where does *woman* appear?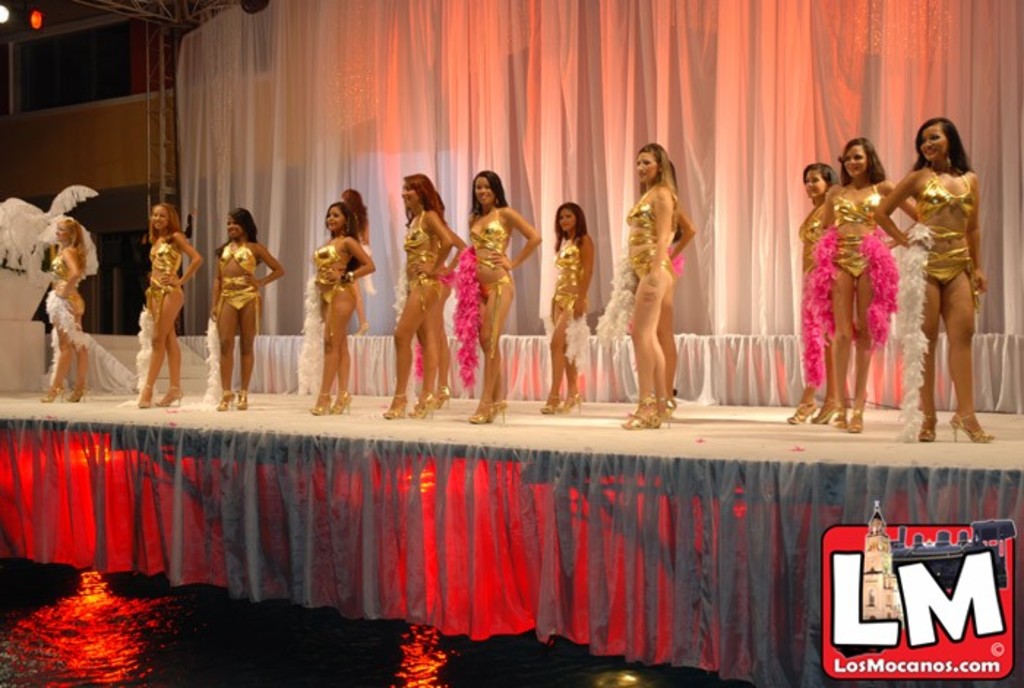
Appears at 658/215/698/416.
